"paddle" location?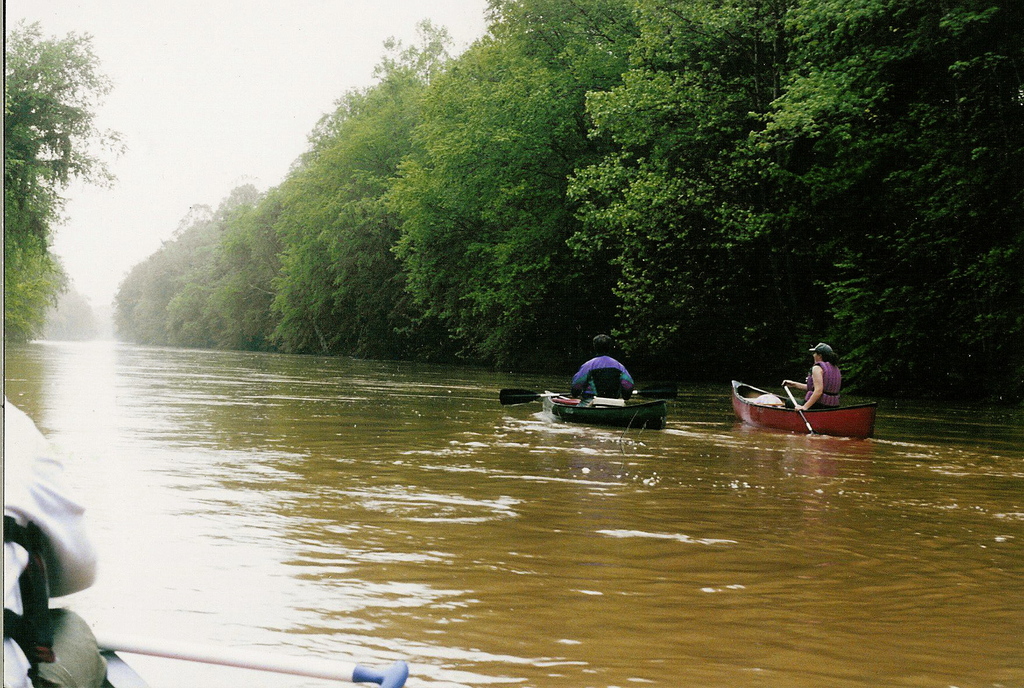
box=[781, 384, 813, 439]
